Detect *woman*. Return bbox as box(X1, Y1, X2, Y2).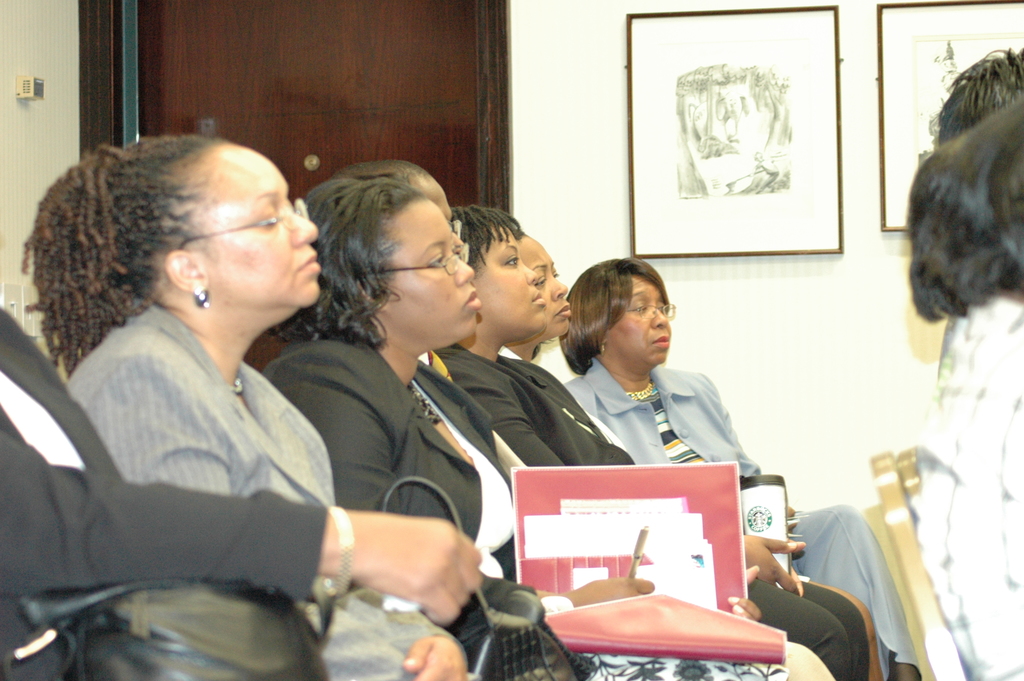
box(420, 197, 874, 680).
